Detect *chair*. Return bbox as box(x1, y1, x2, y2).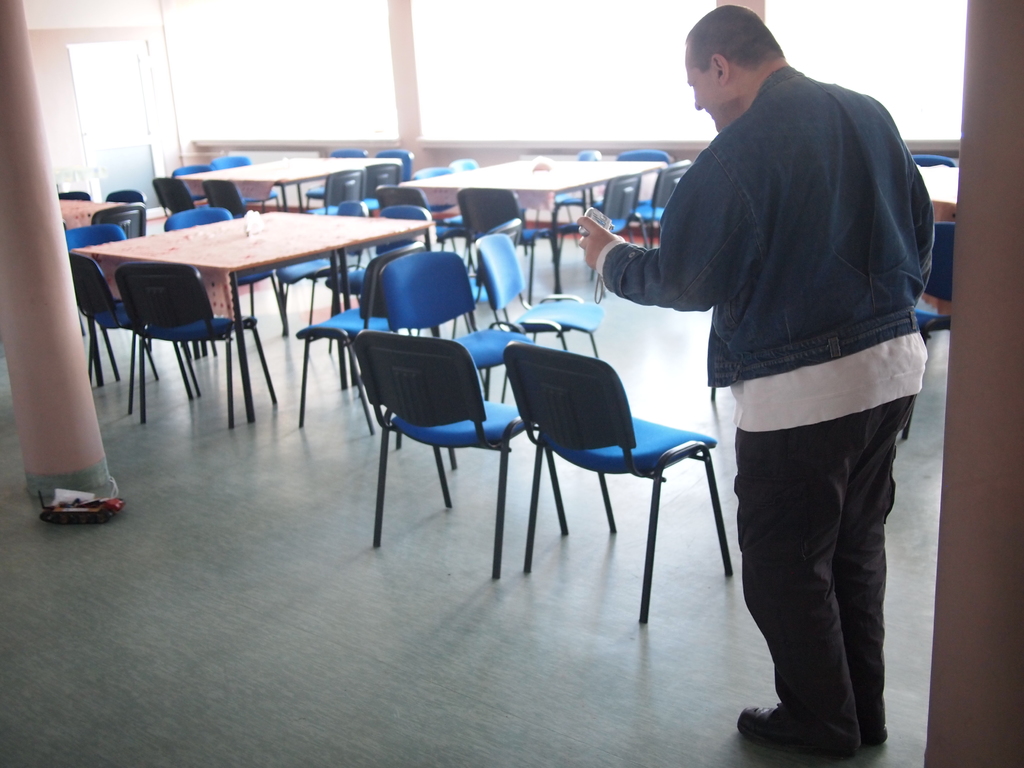
box(58, 191, 90, 202).
